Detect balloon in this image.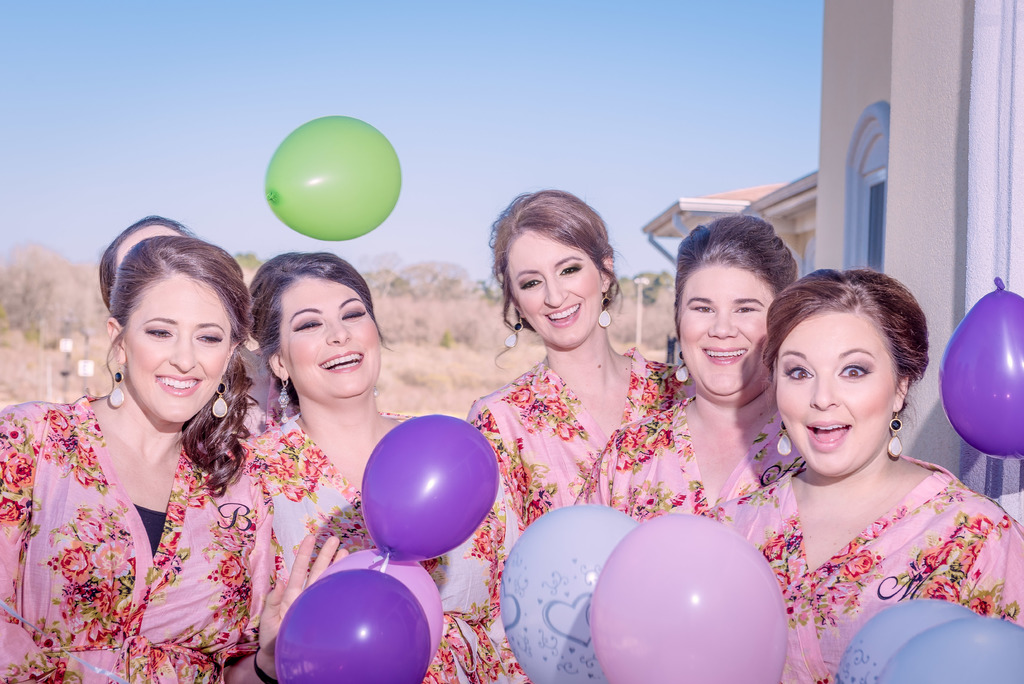
Detection: bbox=(833, 598, 976, 683).
